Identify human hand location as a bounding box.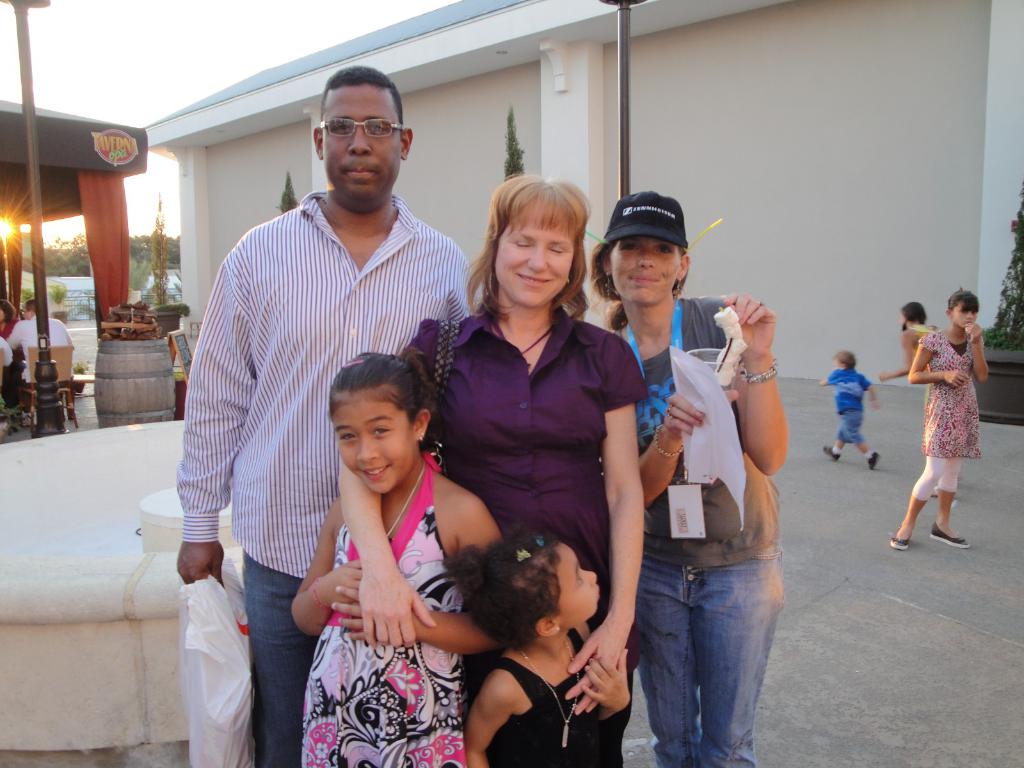
<bbox>871, 400, 883, 412</bbox>.
